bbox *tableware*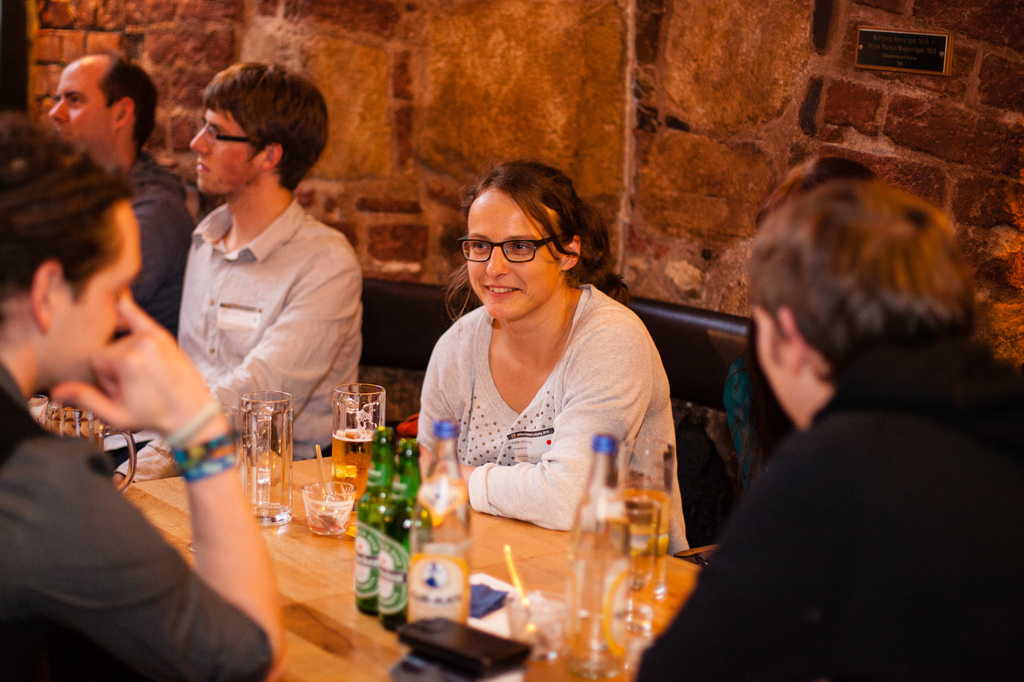
locate(506, 592, 578, 669)
